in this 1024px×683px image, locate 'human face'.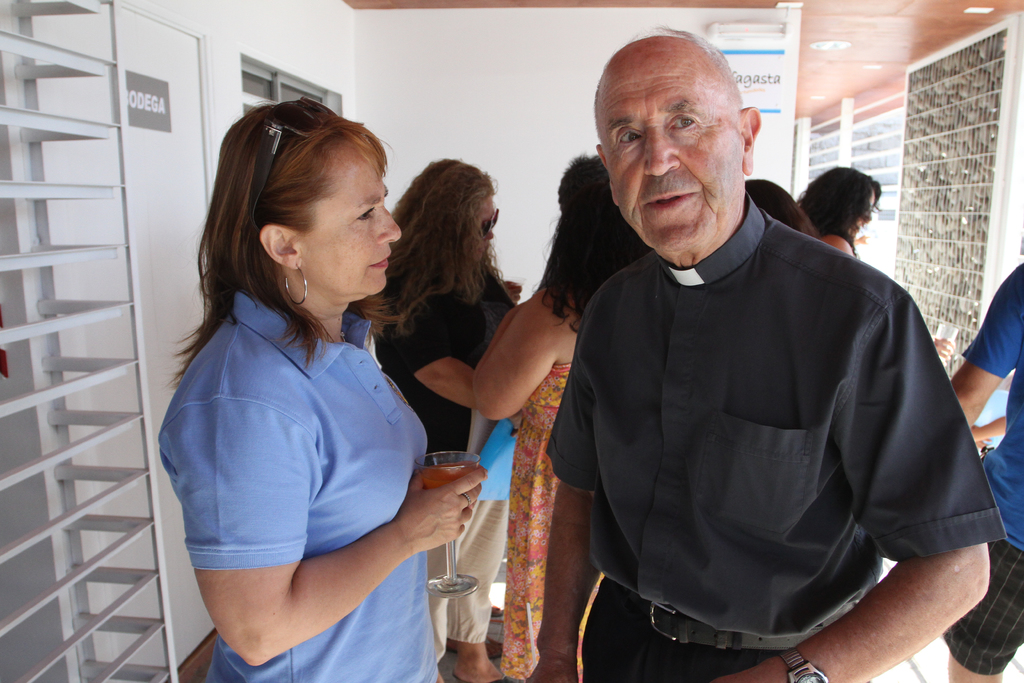
Bounding box: rect(298, 158, 404, 298).
